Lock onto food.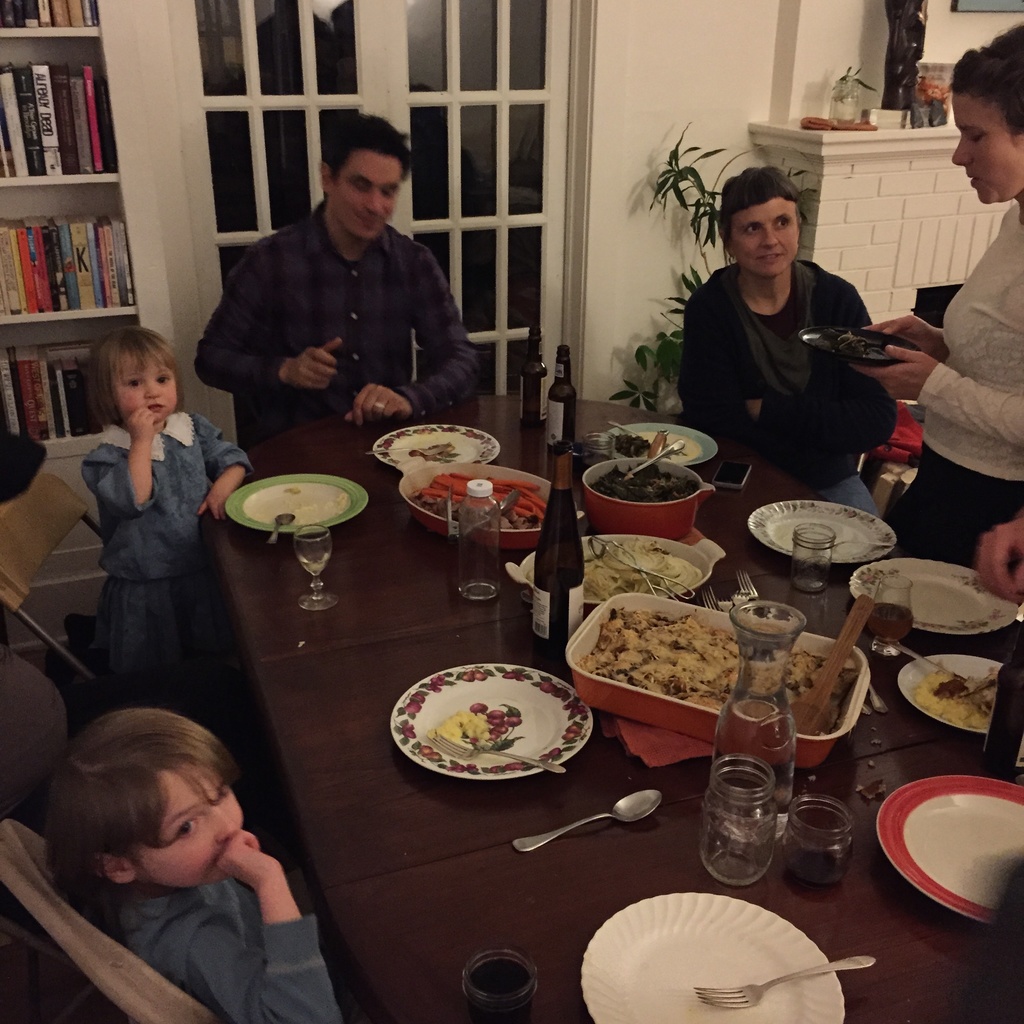
Locked: left=408, top=447, right=459, bottom=464.
